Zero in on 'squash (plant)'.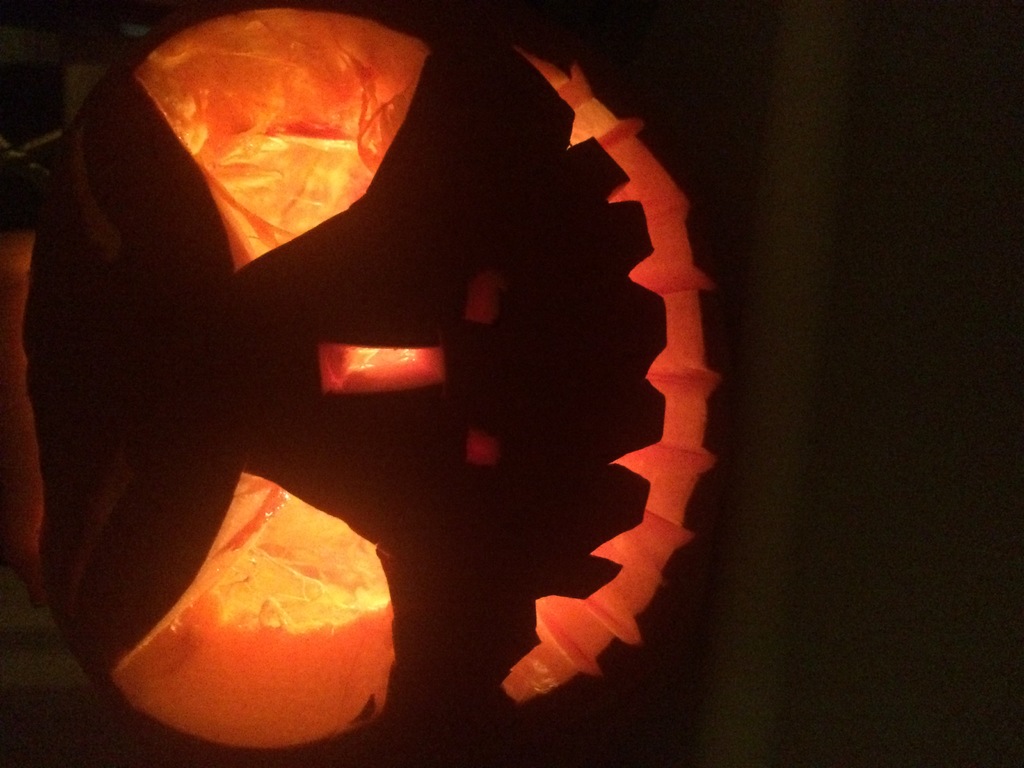
Zeroed in: x1=109, y1=32, x2=719, y2=688.
